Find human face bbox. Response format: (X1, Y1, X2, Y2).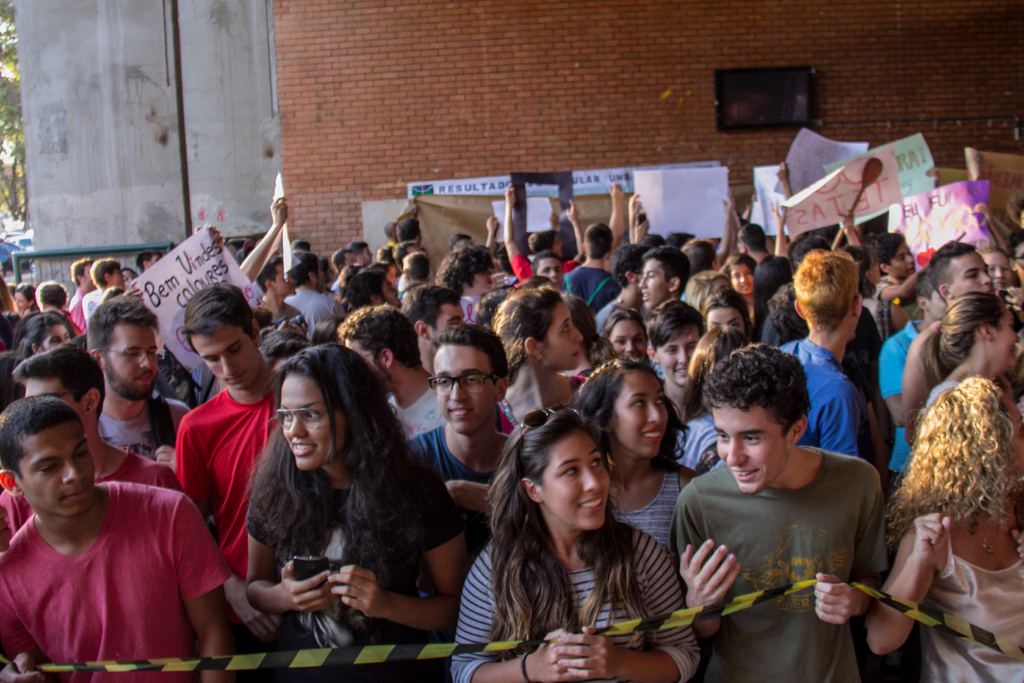
(543, 298, 582, 372).
